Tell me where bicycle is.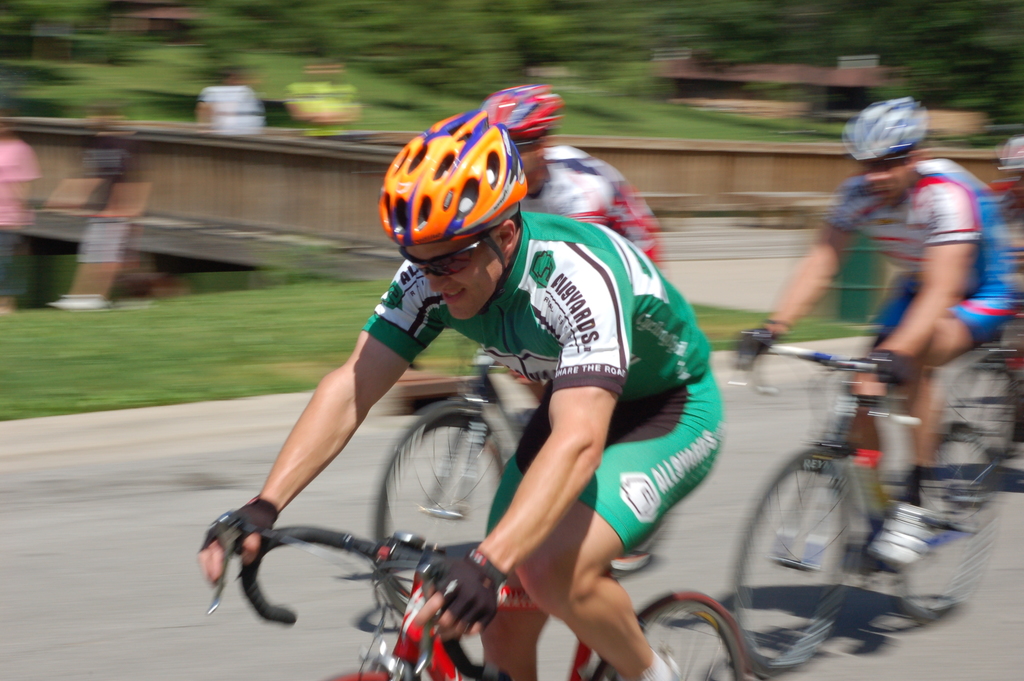
bicycle is at (368,343,663,624).
